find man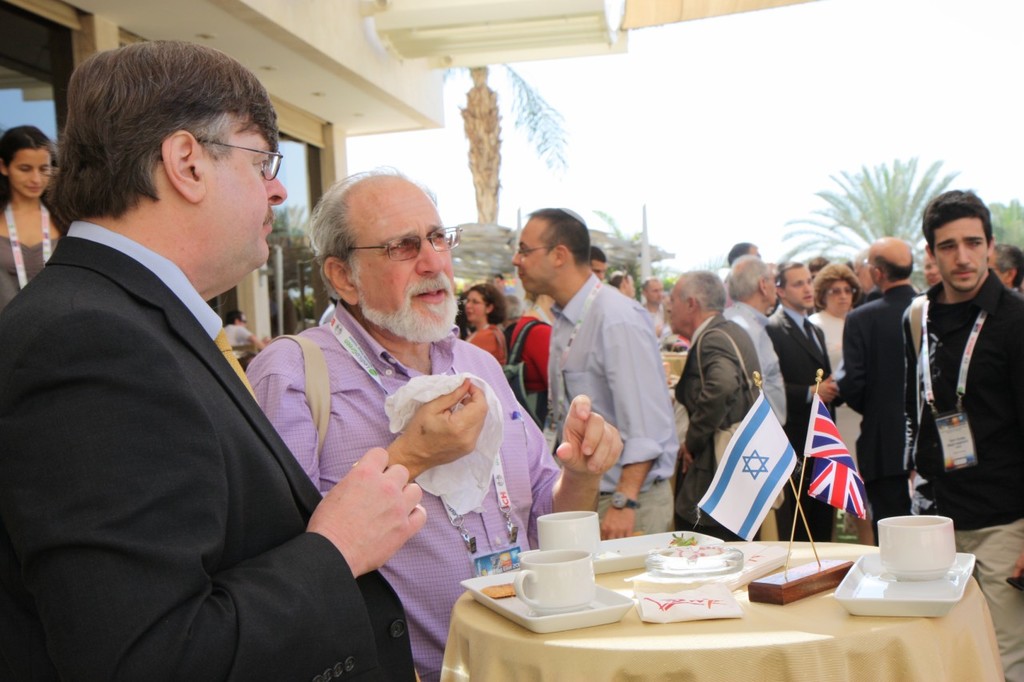
(638, 275, 676, 346)
